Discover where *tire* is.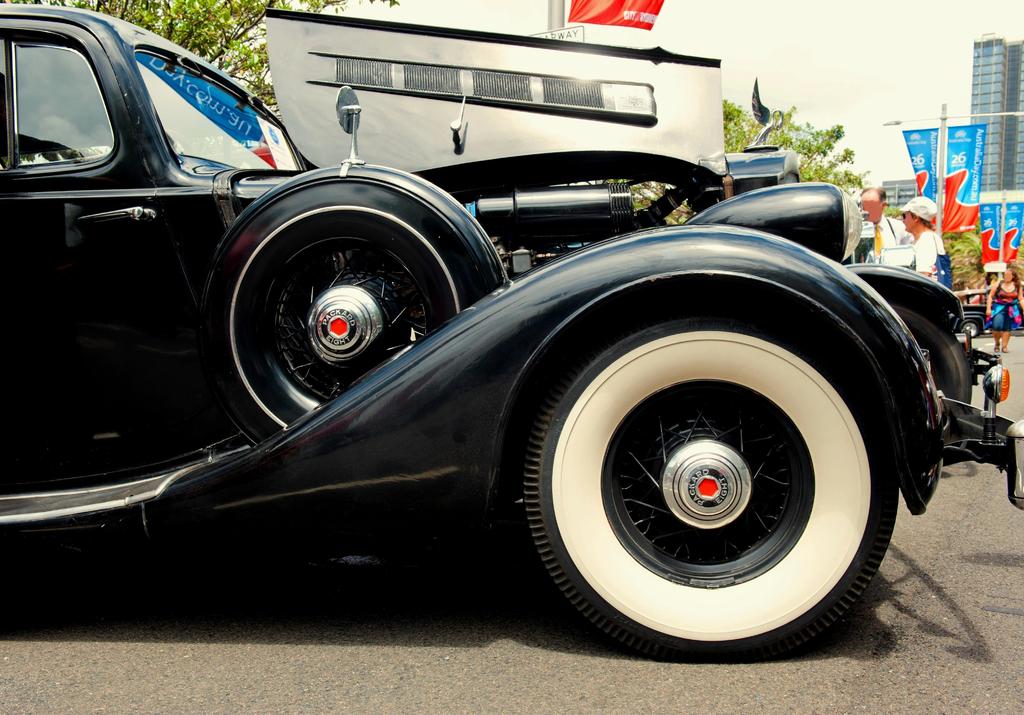
Discovered at {"x1": 536, "y1": 315, "x2": 868, "y2": 661}.
